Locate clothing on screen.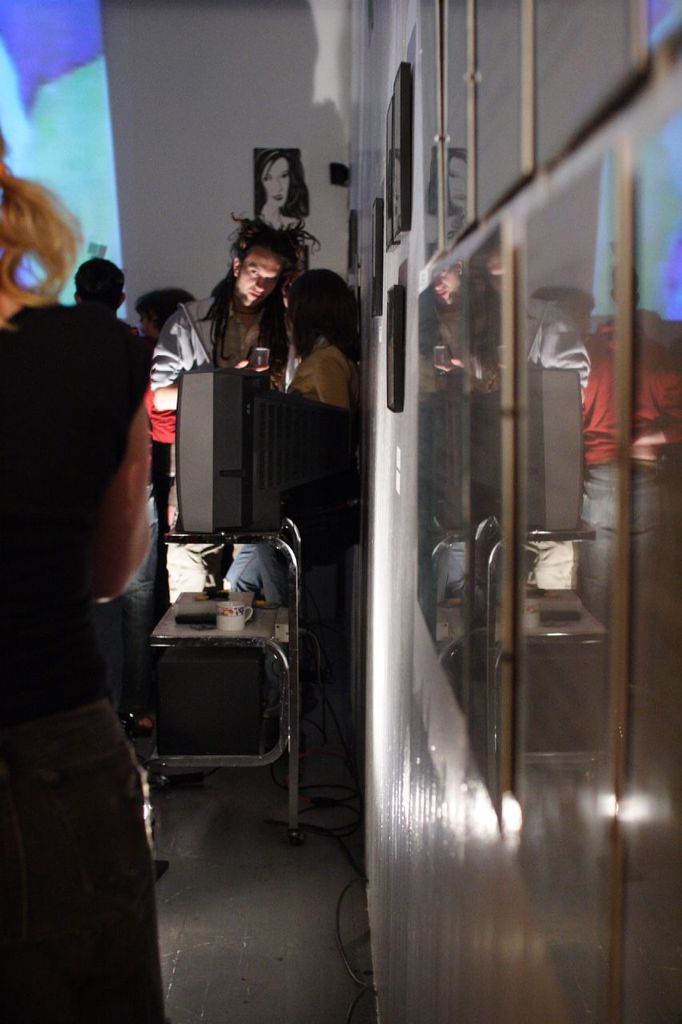
On screen at l=0, t=297, r=161, b=1023.
